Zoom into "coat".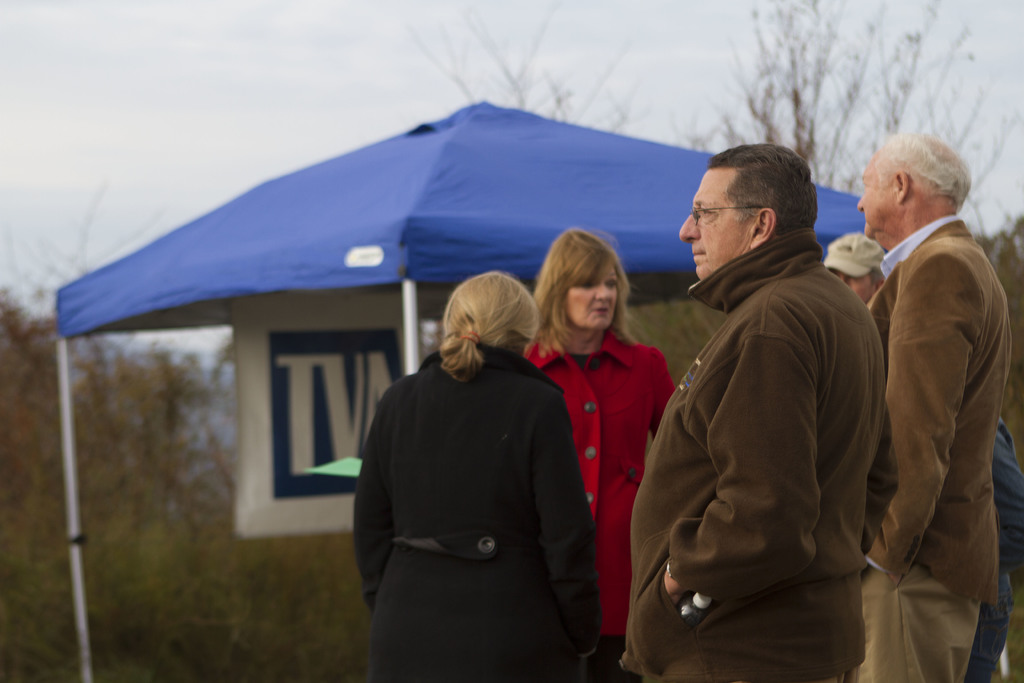
Zoom target: detection(854, 212, 1007, 607).
